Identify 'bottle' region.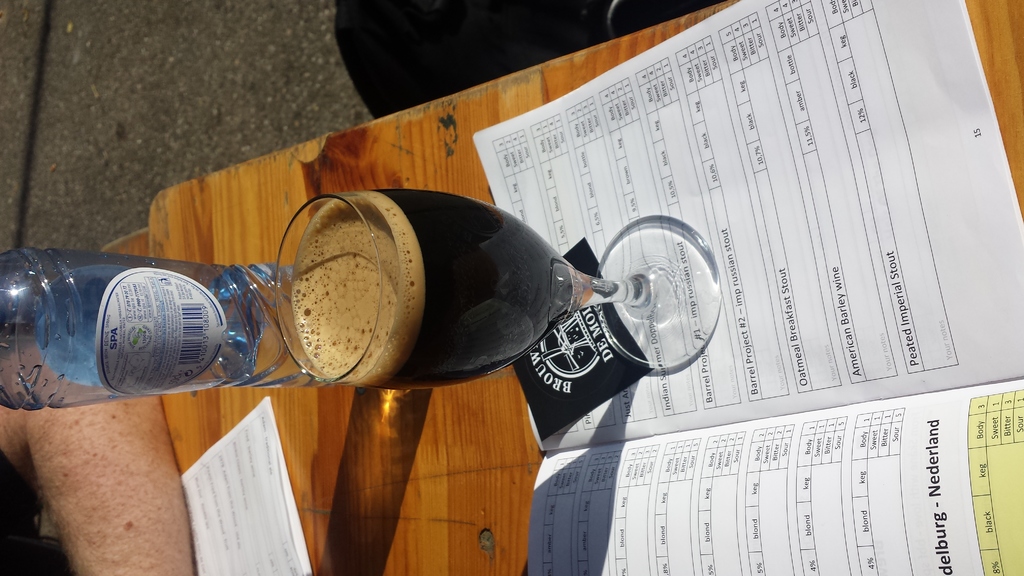
Region: region(13, 237, 303, 390).
